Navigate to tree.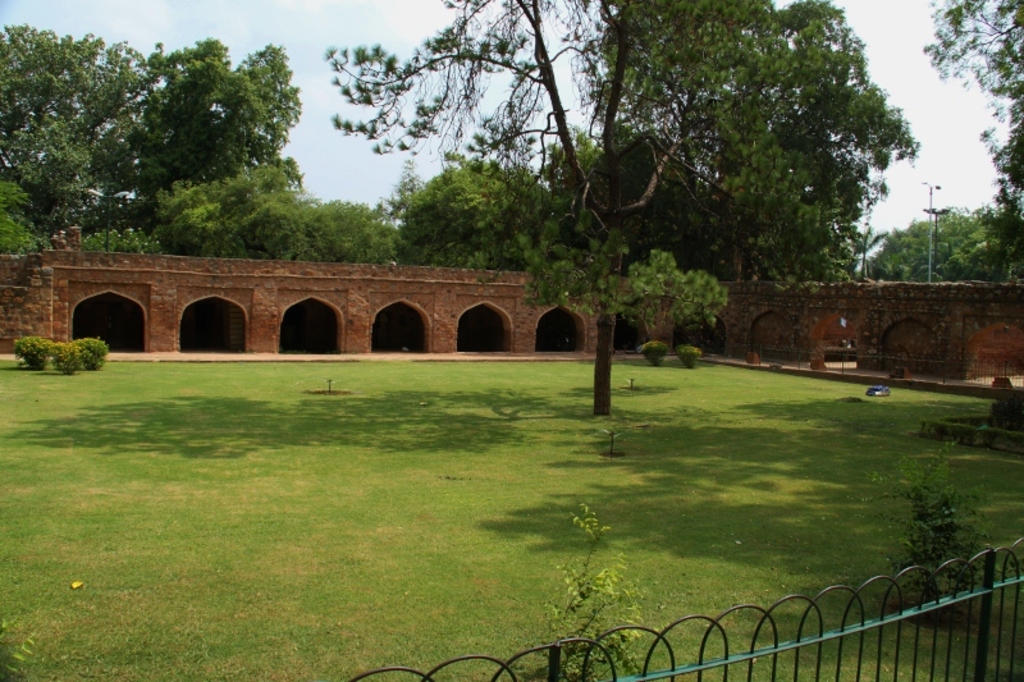
Navigation target: (x1=319, y1=0, x2=801, y2=418).
